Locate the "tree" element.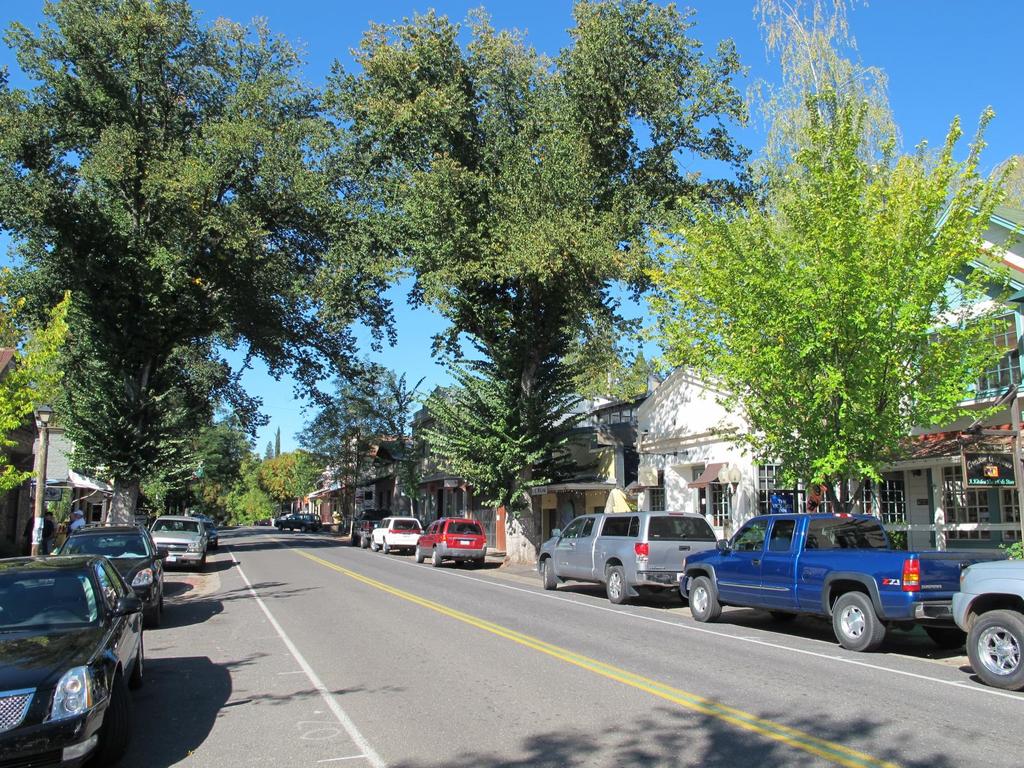
Element bbox: [199,439,301,538].
